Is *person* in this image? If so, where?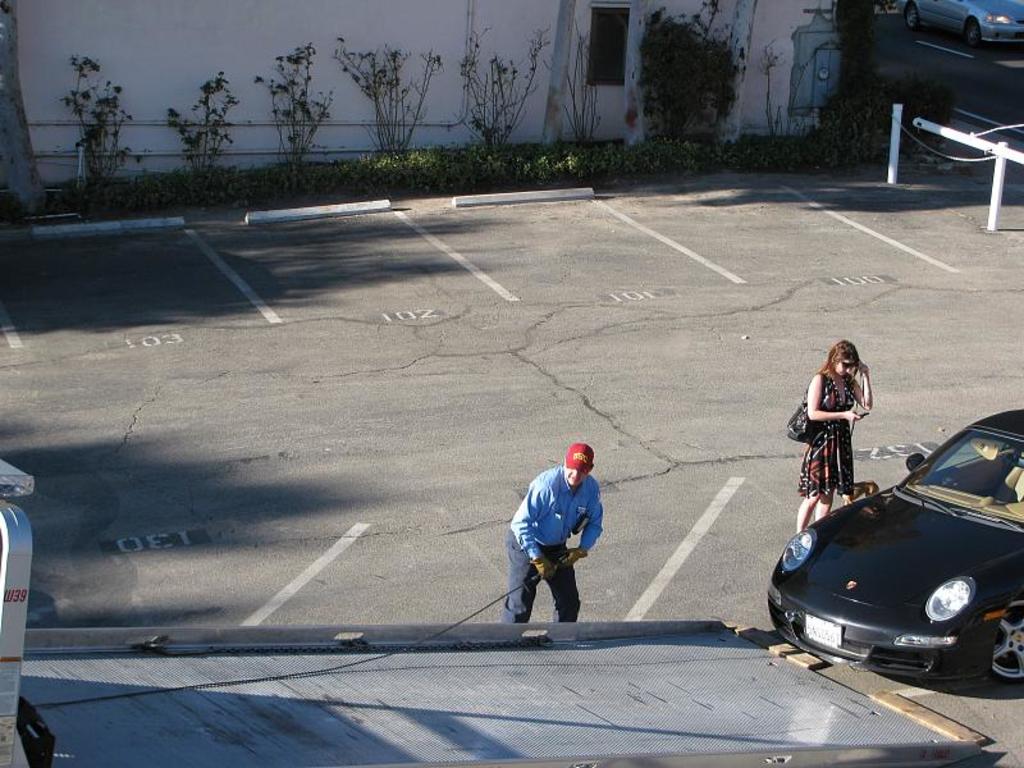
Yes, at select_region(504, 434, 605, 622).
